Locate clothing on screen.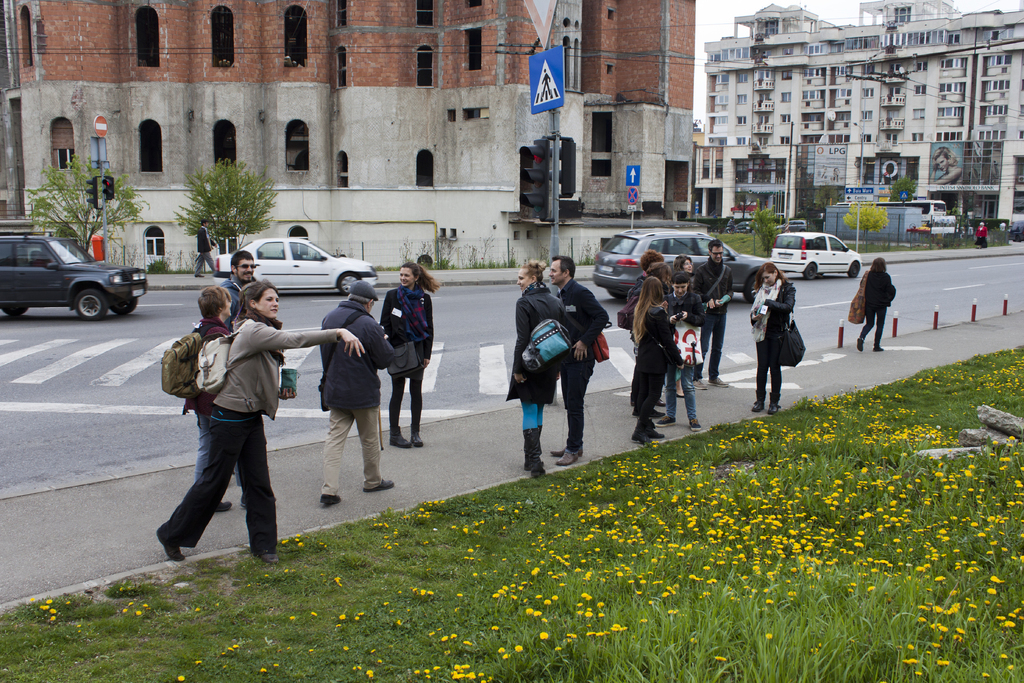
On screen at x1=319 y1=301 x2=394 y2=497.
